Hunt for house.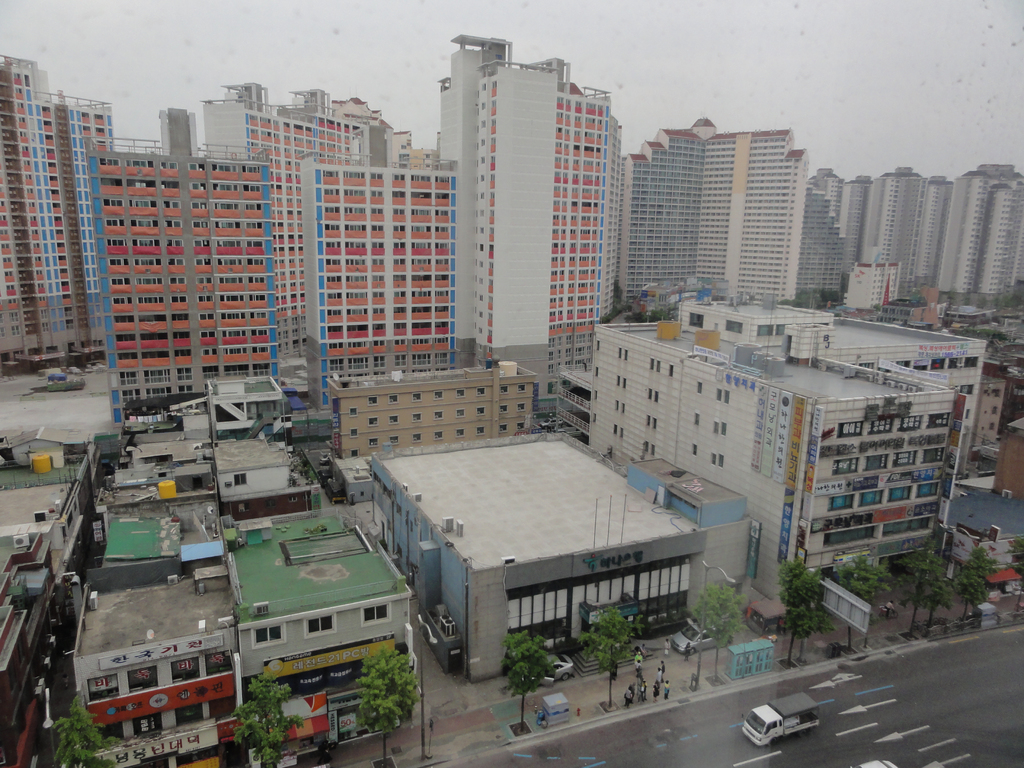
Hunted down at box=[0, 54, 112, 362].
